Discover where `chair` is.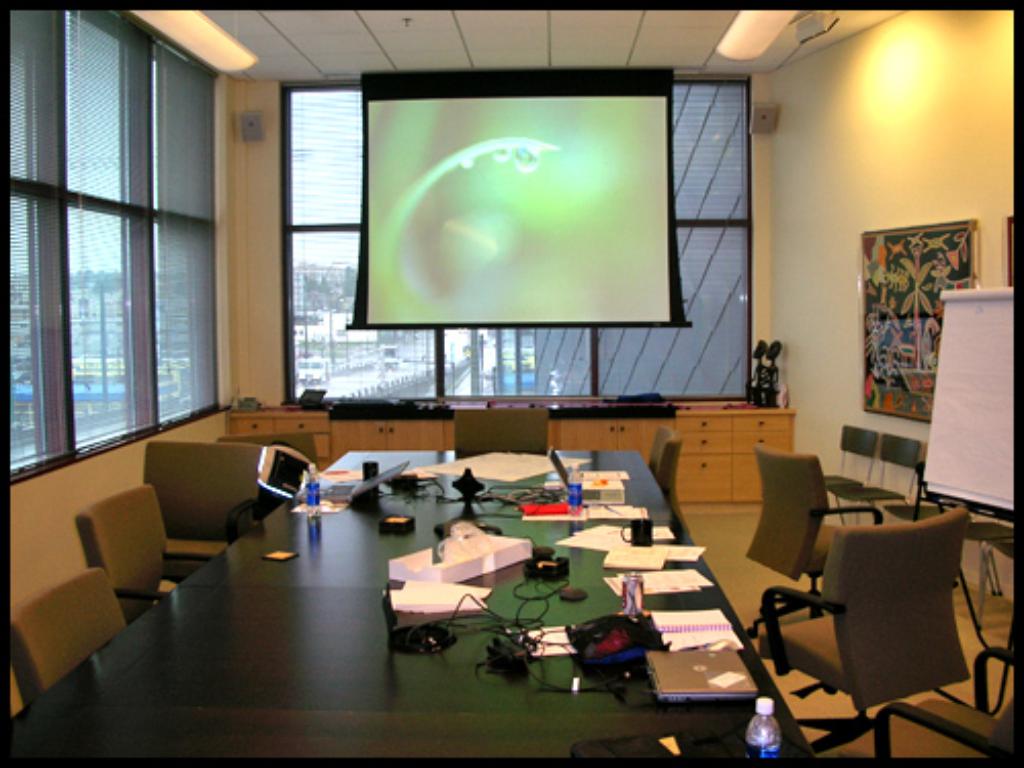
Discovered at [764, 502, 997, 754].
